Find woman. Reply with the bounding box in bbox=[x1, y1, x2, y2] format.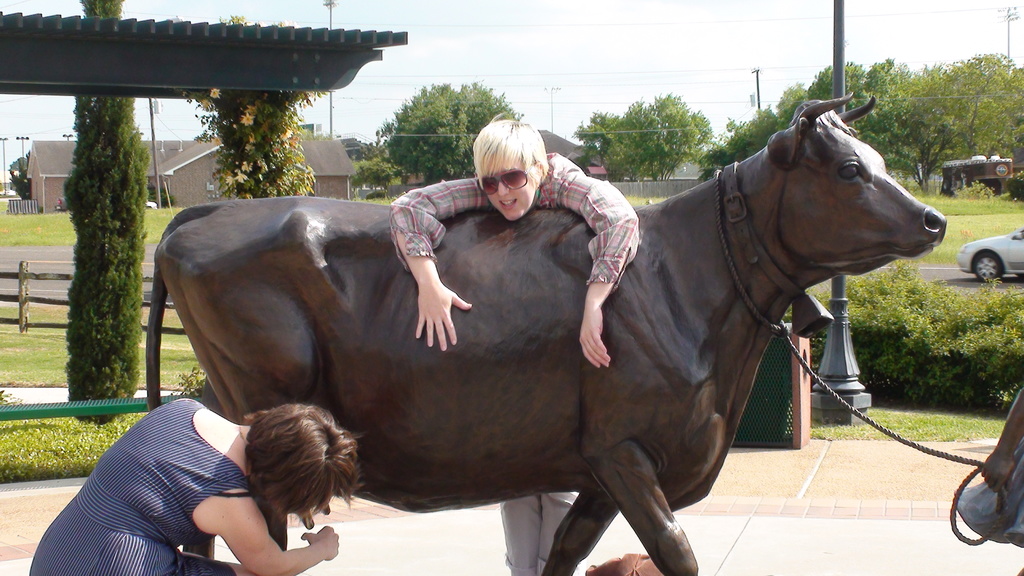
bbox=[22, 360, 362, 575].
